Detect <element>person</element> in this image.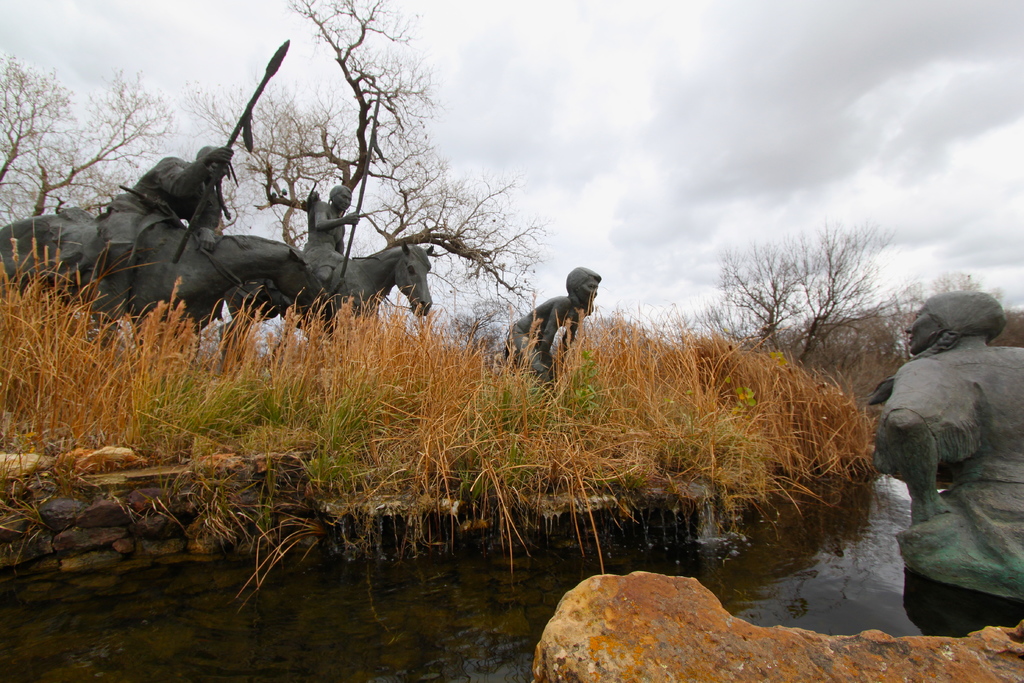
Detection: (298,185,368,295).
